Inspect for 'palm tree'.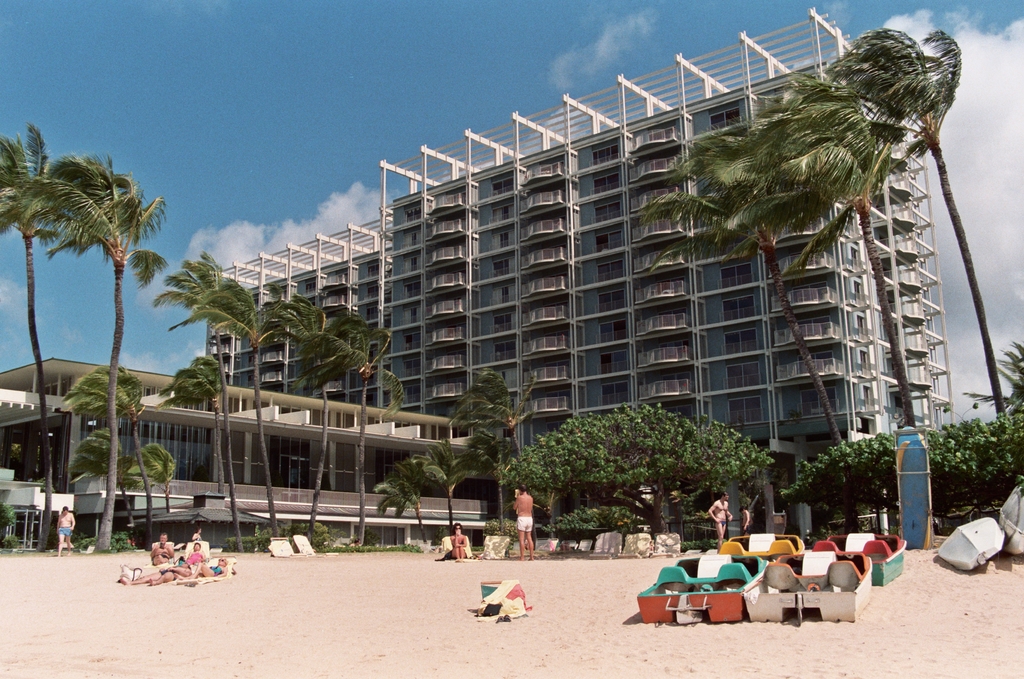
Inspection: 406, 436, 479, 535.
